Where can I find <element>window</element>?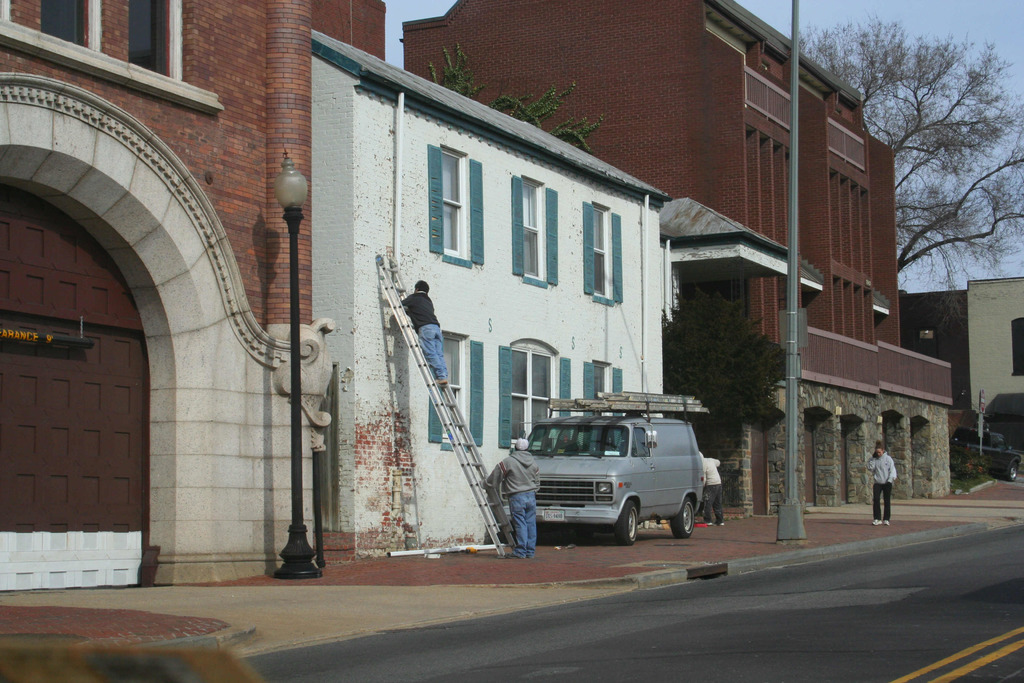
You can find it at left=428, top=333, right=483, bottom=443.
